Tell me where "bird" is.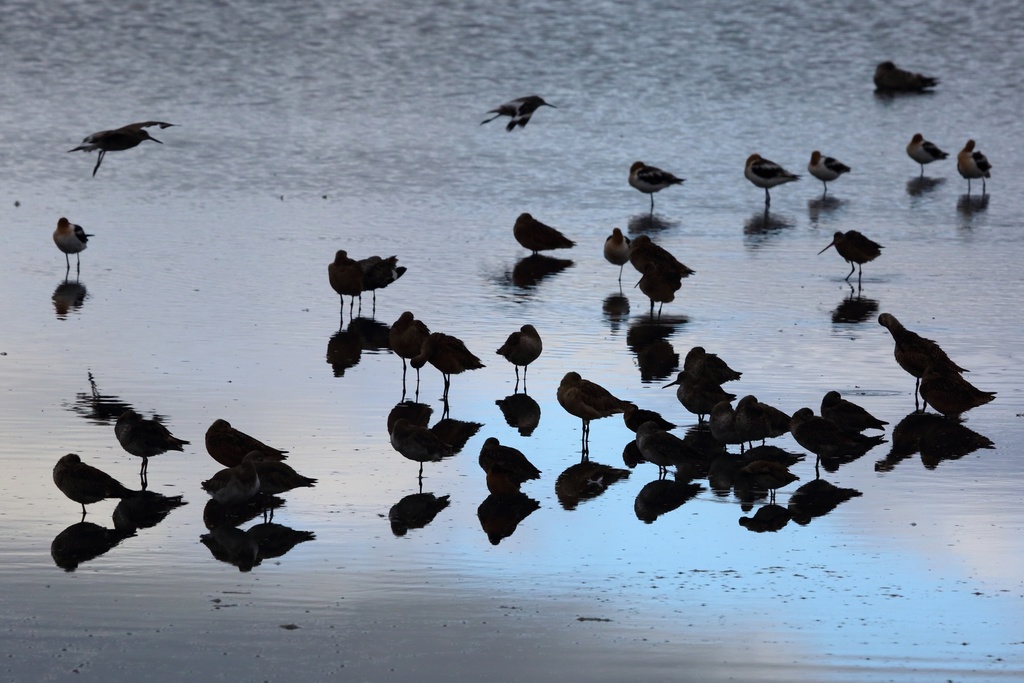
"bird" is at [left=904, top=131, right=950, bottom=174].
